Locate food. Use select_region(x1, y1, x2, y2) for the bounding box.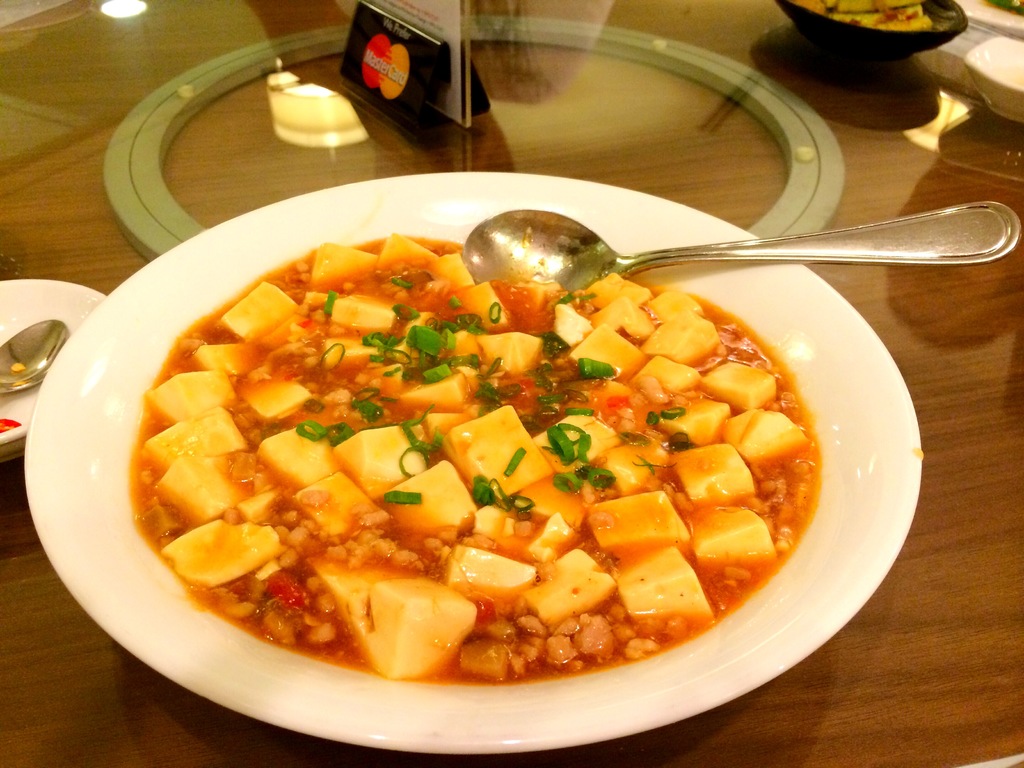
select_region(97, 211, 858, 700).
